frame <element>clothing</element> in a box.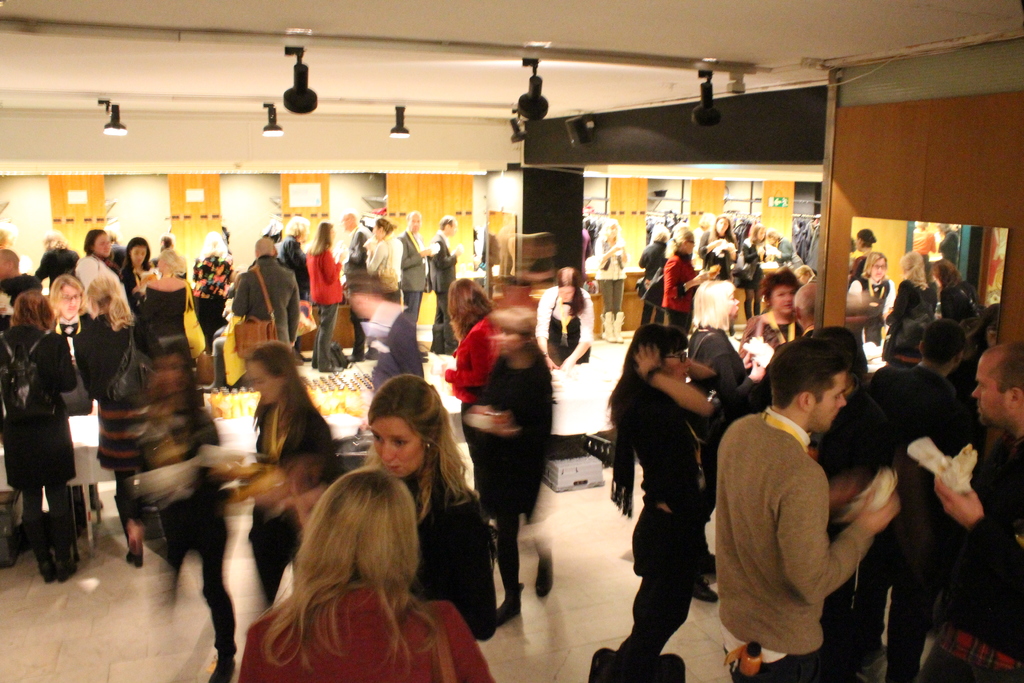
BBox(308, 251, 344, 365).
